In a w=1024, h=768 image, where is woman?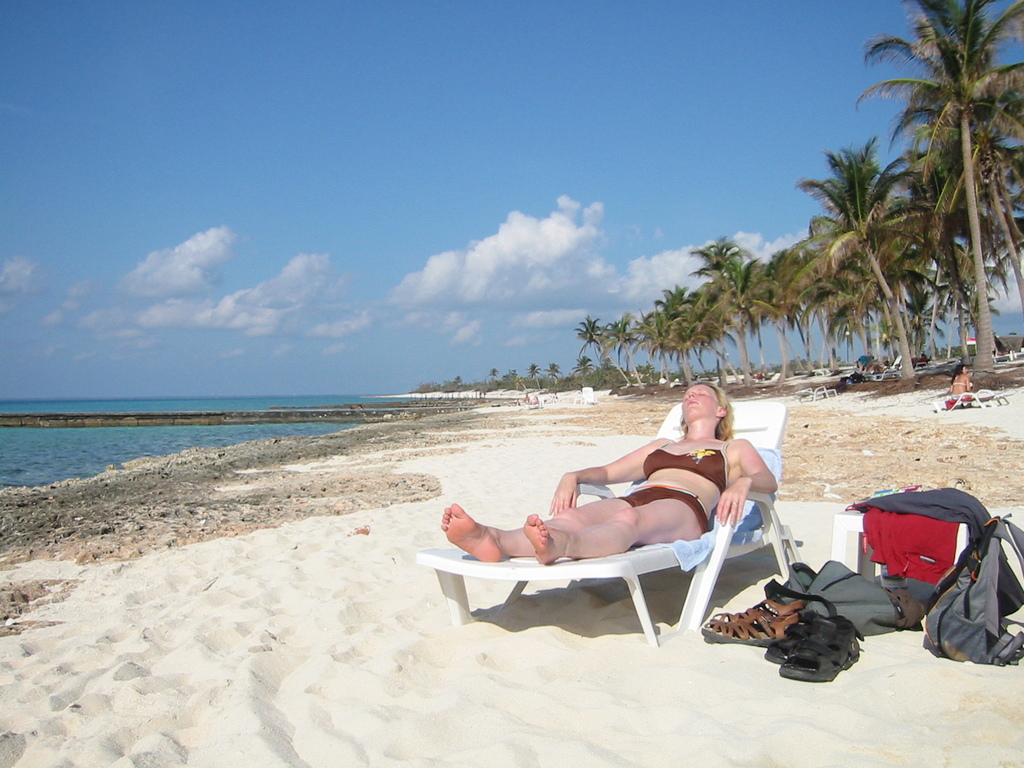
<region>453, 379, 808, 645</region>.
